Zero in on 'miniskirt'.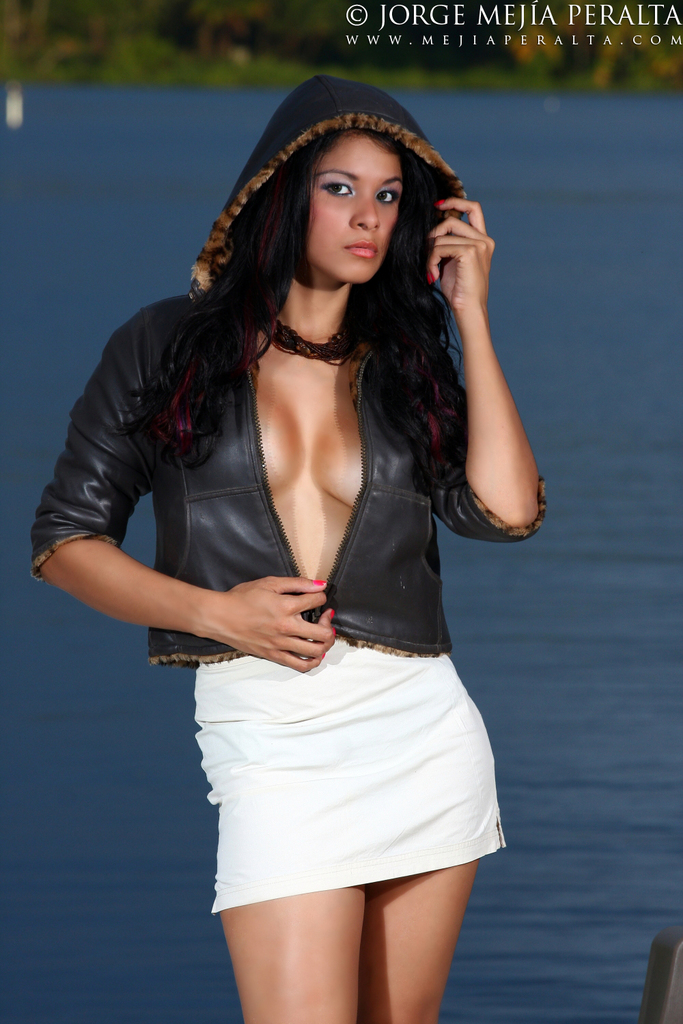
Zeroed in: 185/627/520/922.
